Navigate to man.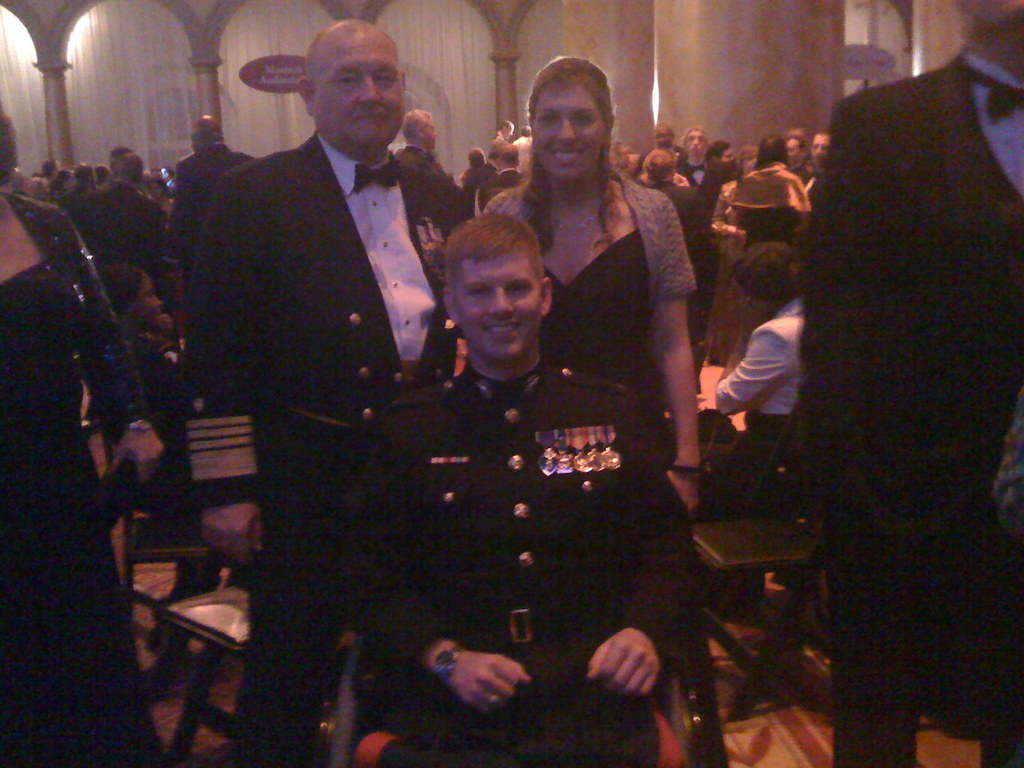
Navigation target: detection(172, 115, 260, 261).
